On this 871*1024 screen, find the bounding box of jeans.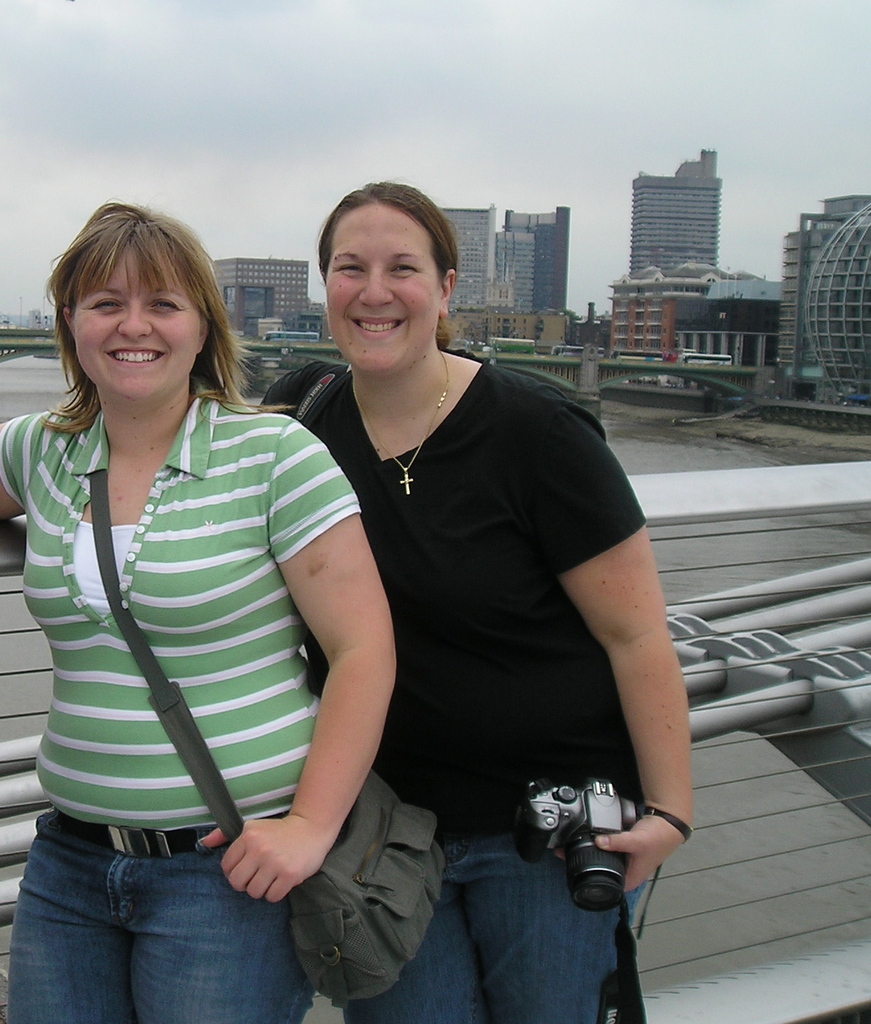
Bounding box: BBox(30, 830, 306, 1021).
